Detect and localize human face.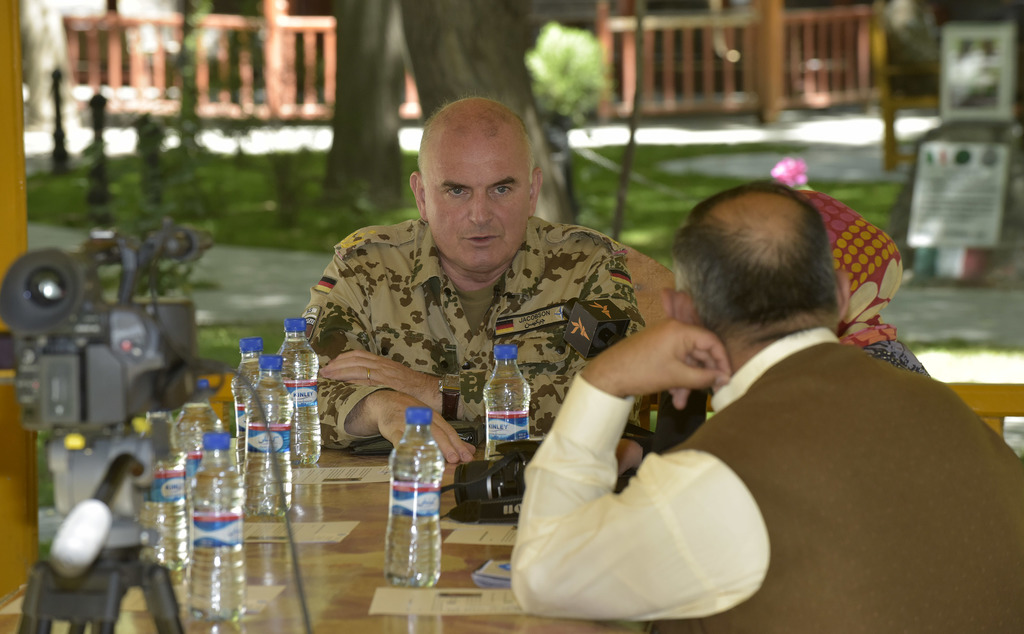
Localized at box=[425, 138, 535, 277].
